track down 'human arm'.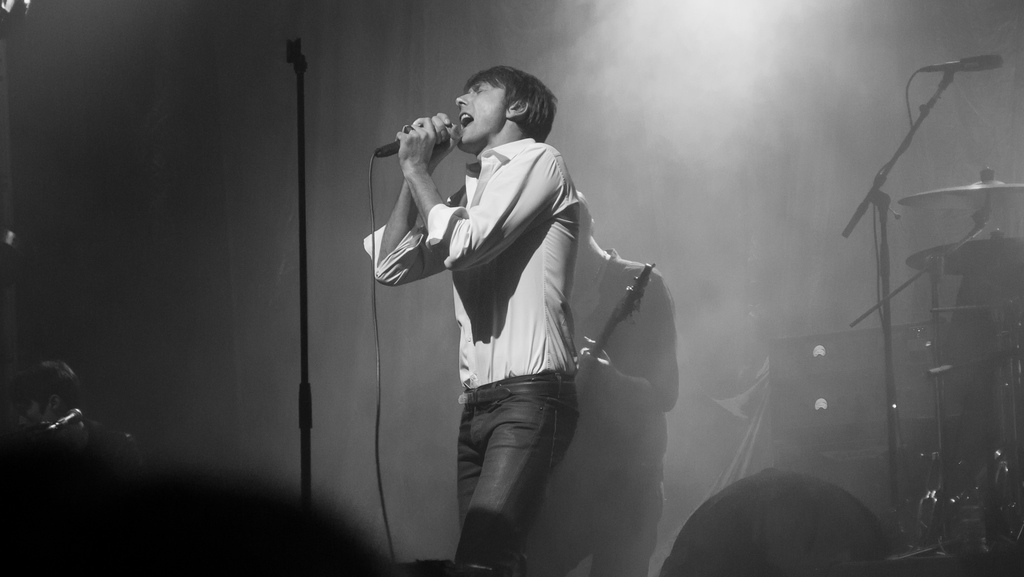
Tracked to 577, 271, 685, 416.
